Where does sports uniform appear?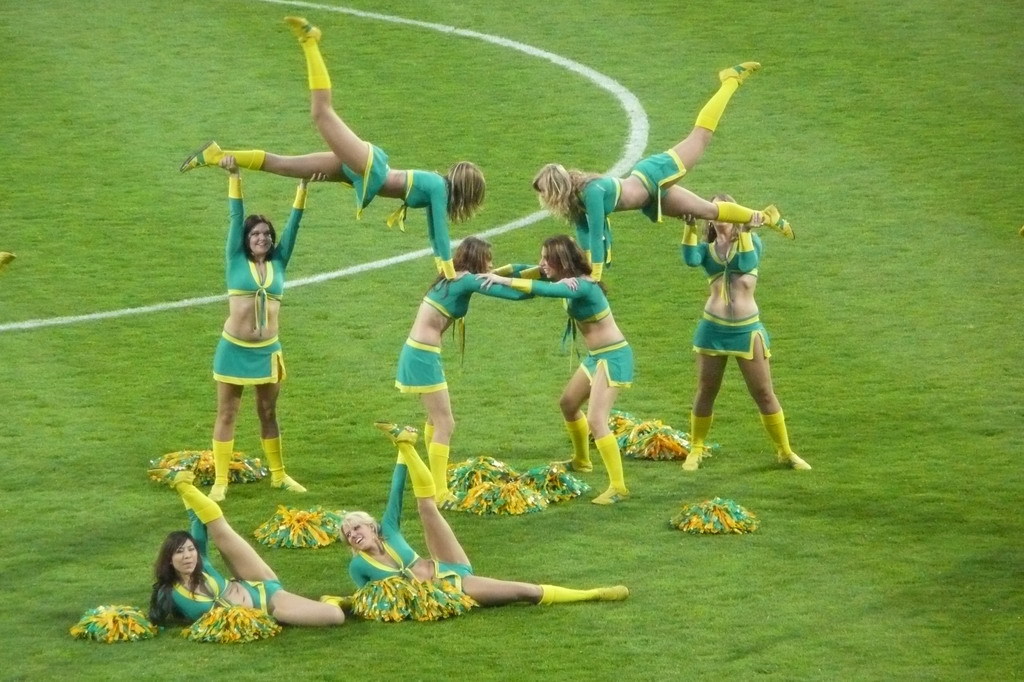
Appears at 579:349:635:386.
